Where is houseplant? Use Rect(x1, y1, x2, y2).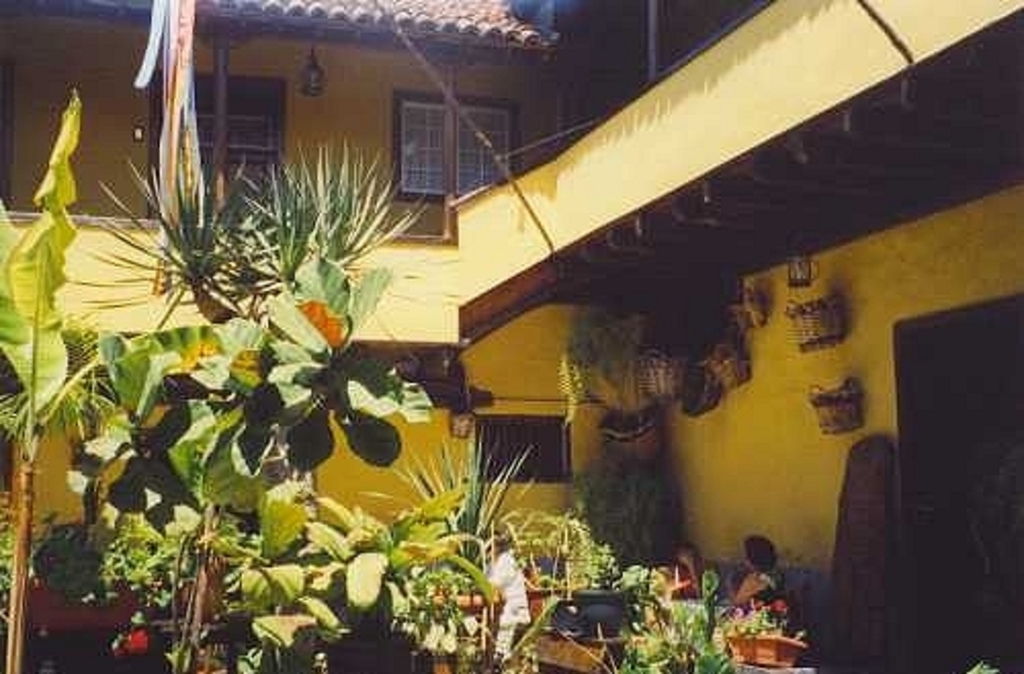
Rect(78, 154, 260, 328).
